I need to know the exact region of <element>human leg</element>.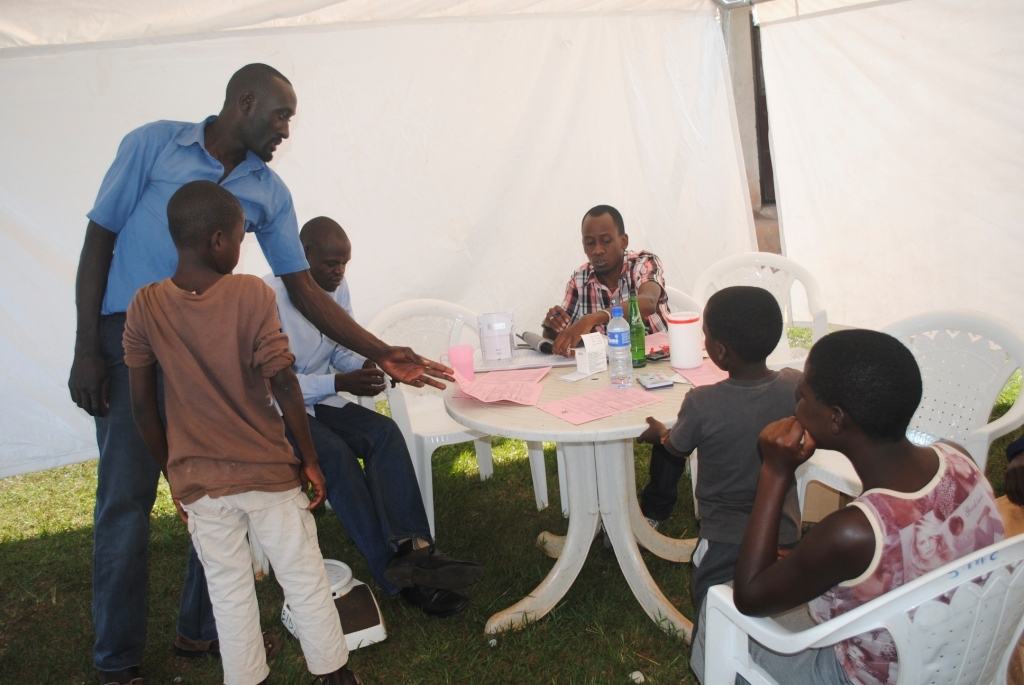
Region: [x1=276, y1=489, x2=341, y2=683].
